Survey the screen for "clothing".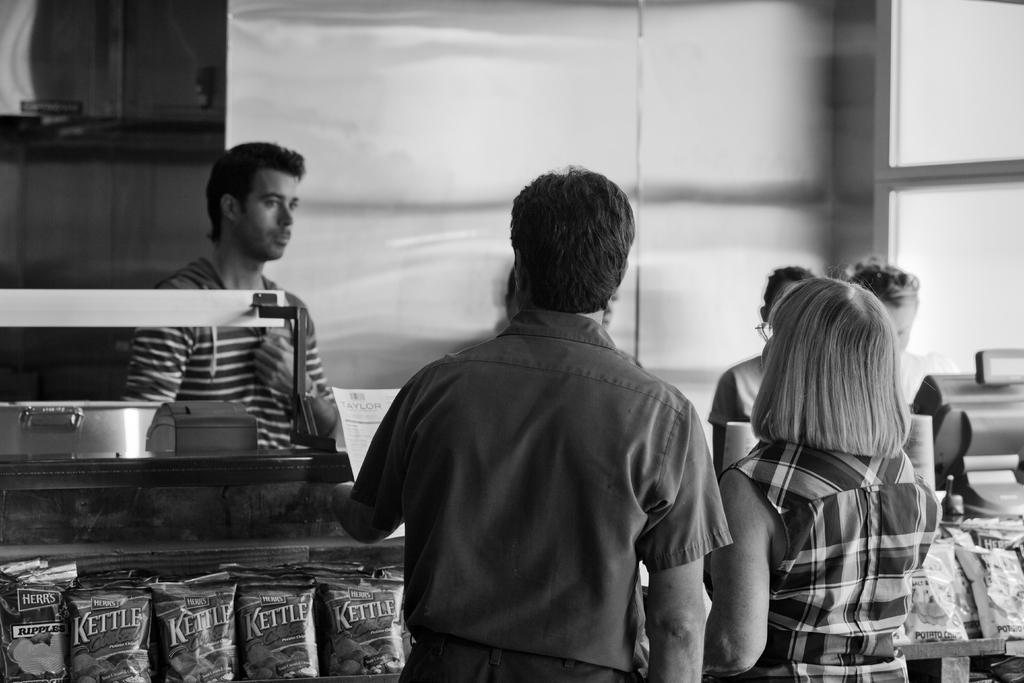
Survey found: (896, 347, 941, 404).
